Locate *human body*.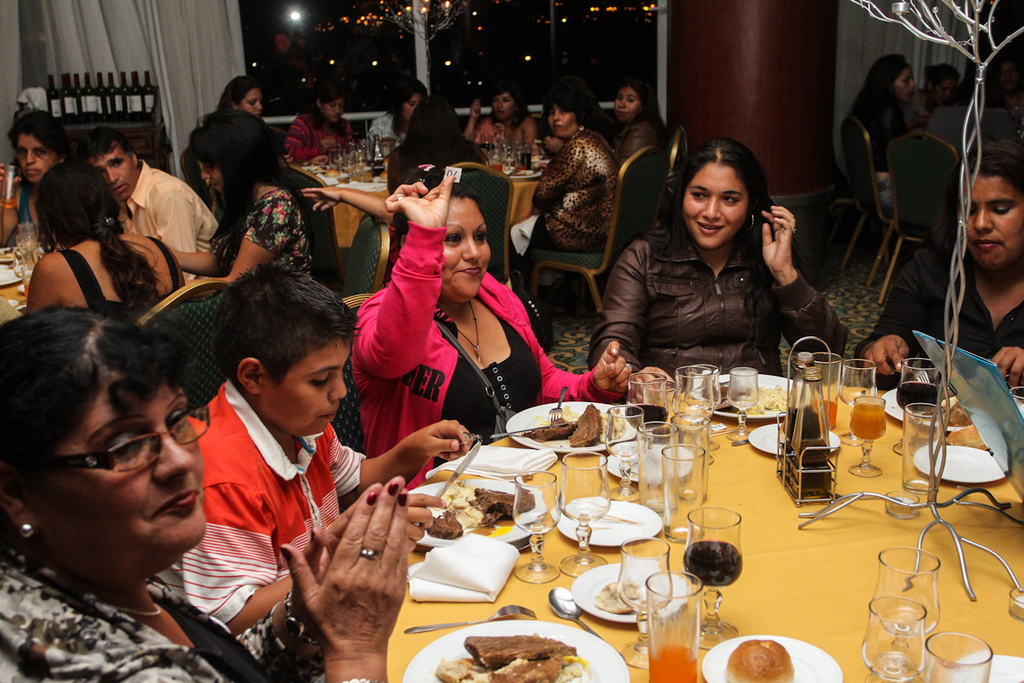
Bounding box: x1=870 y1=137 x2=1023 y2=372.
